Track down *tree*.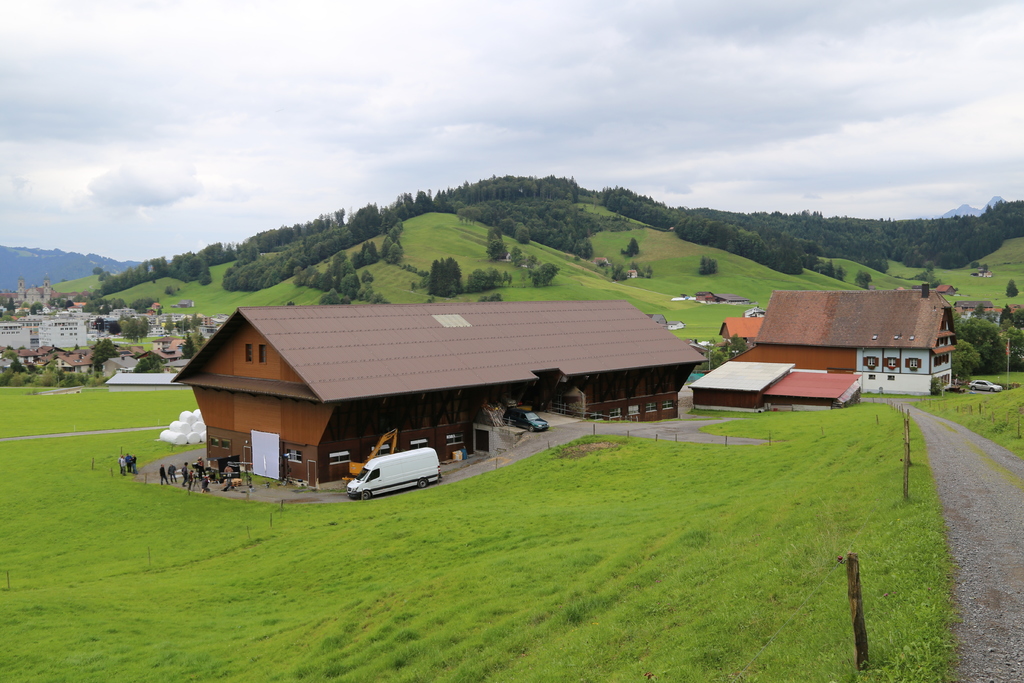
Tracked to (left=1015, top=309, right=1023, bottom=325).
